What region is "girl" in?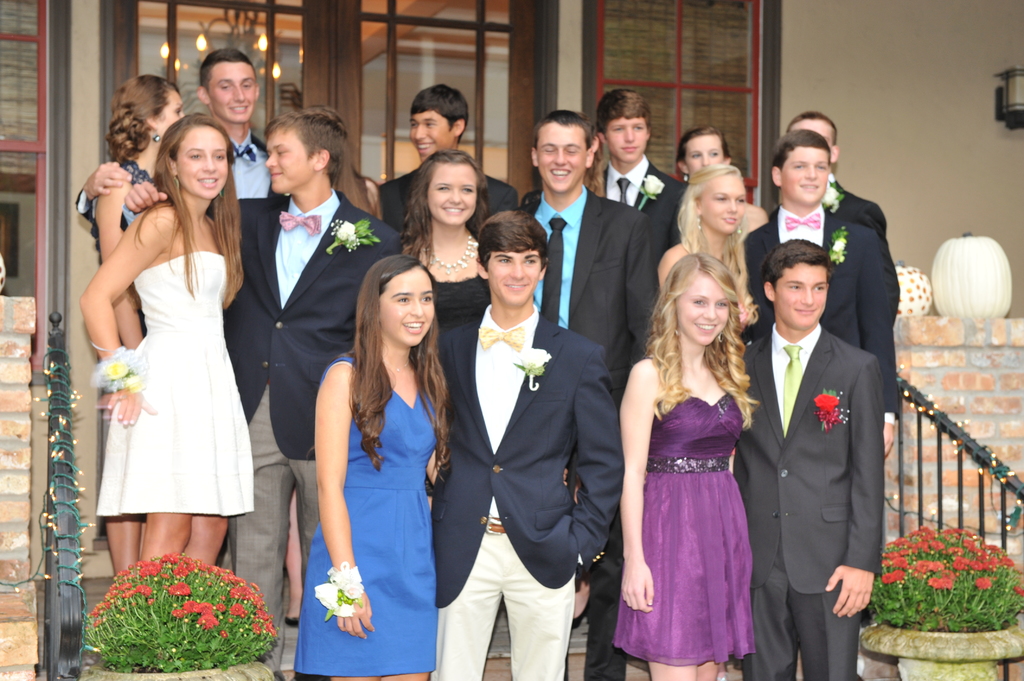
bbox(403, 147, 490, 382).
